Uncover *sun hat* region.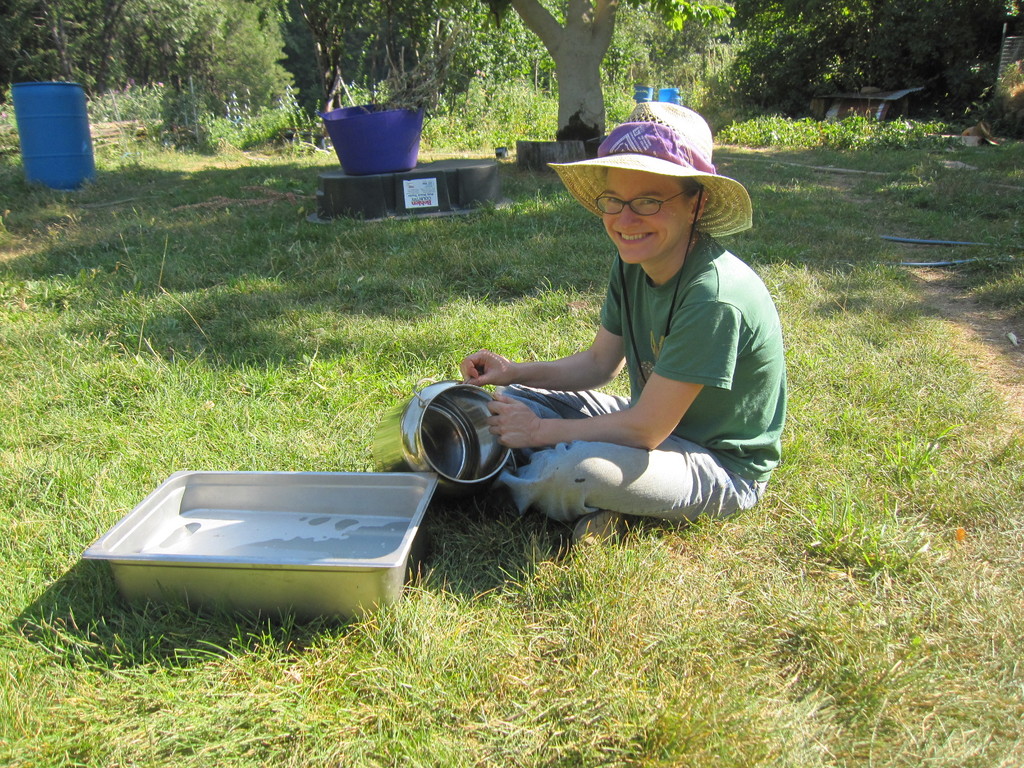
Uncovered: (x1=548, y1=104, x2=755, y2=249).
